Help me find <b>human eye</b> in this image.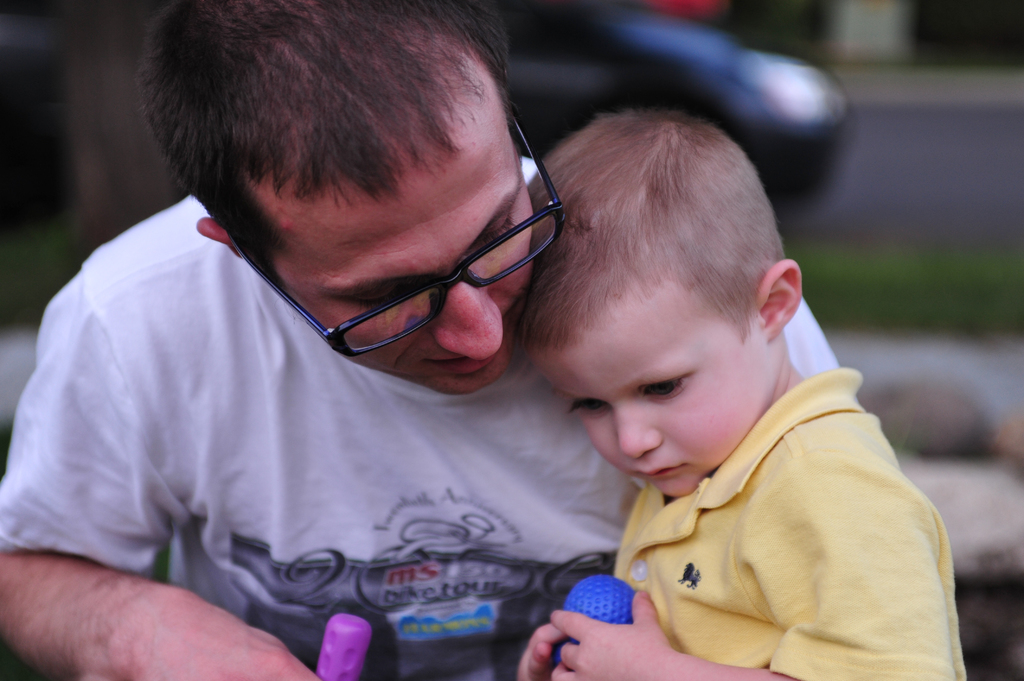
Found it: bbox=[472, 209, 511, 263].
